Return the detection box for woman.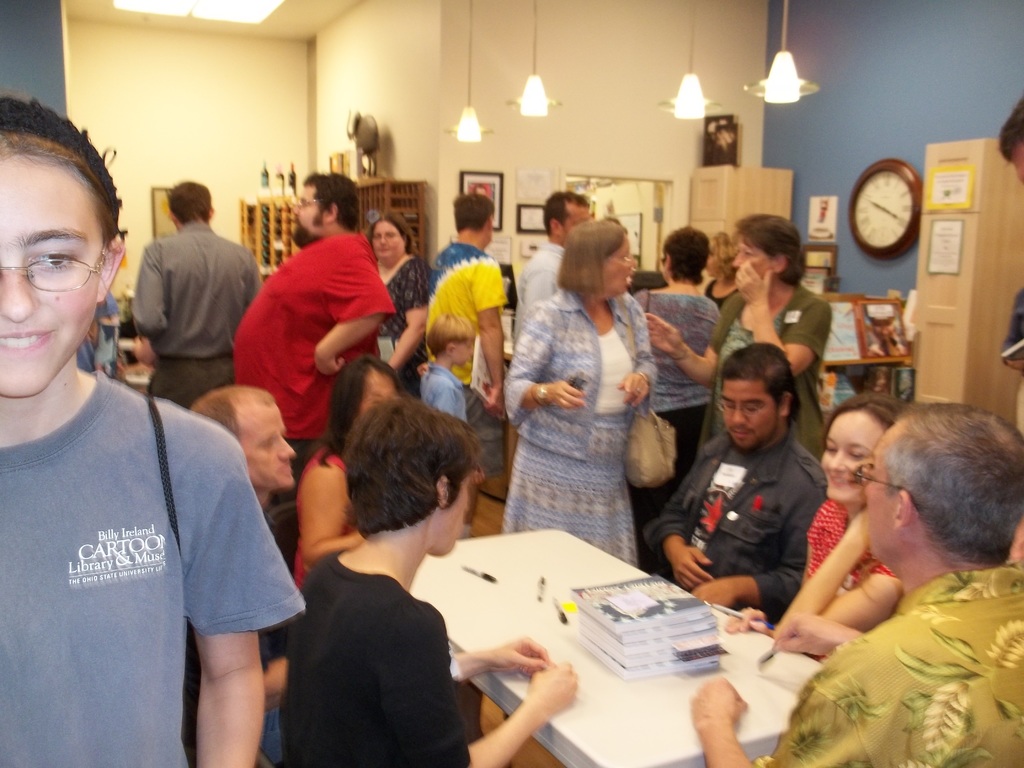
{"x1": 726, "y1": 396, "x2": 904, "y2": 668}.
